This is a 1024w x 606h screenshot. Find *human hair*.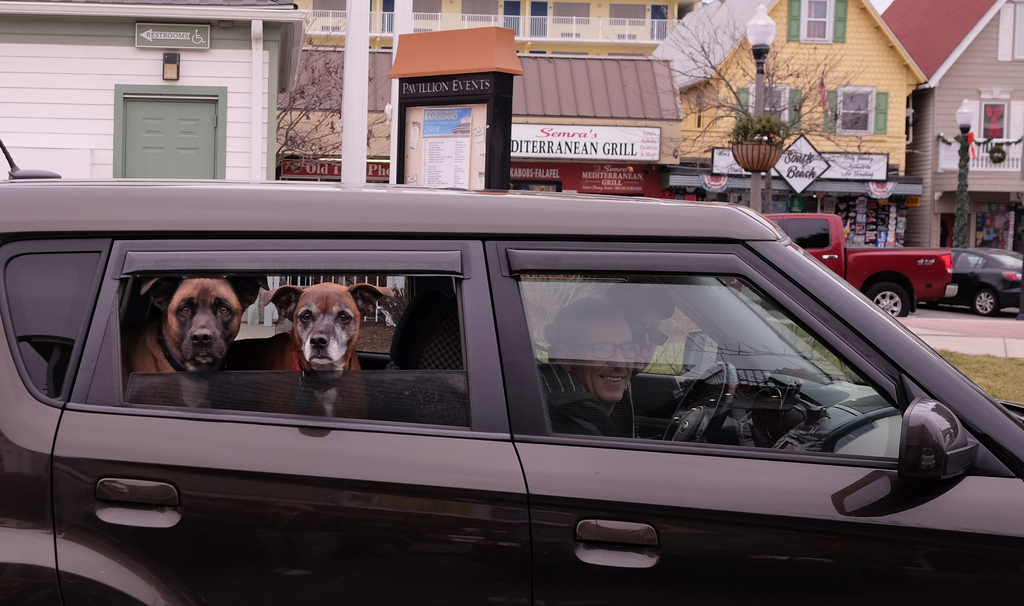
Bounding box: bbox=[538, 298, 627, 373].
